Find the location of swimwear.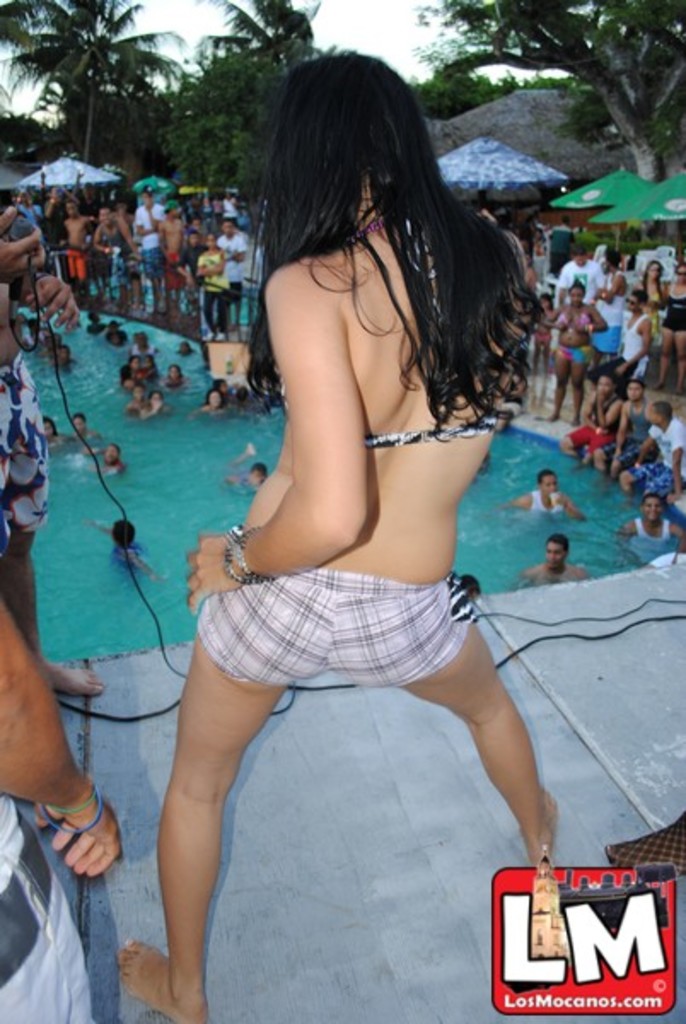
Location: detection(565, 399, 616, 454).
